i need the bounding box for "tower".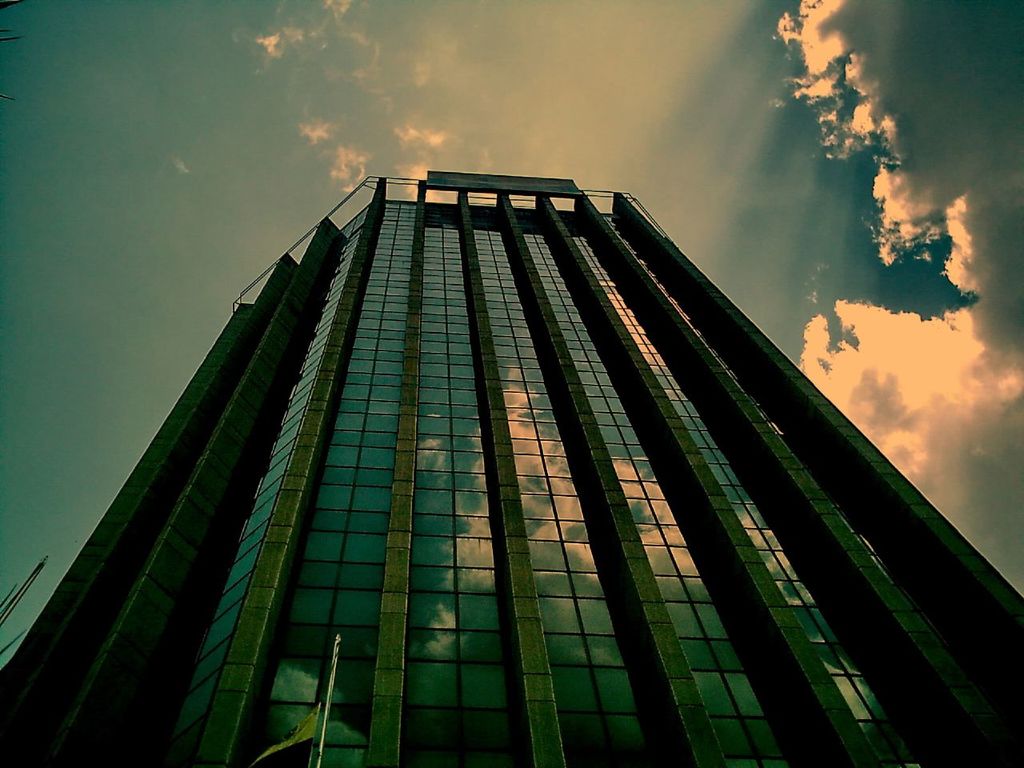
Here it is: (x1=15, y1=116, x2=981, y2=756).
